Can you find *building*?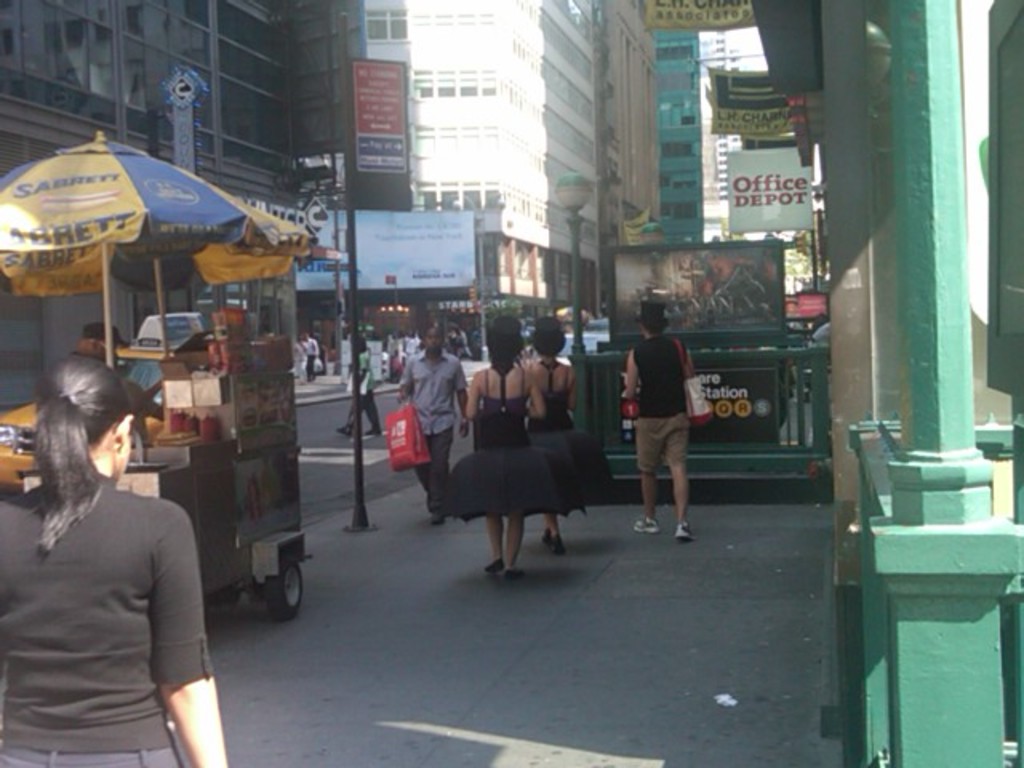
Yes, bounding box: x1=653 y1=21 x2=702 y2=245.
